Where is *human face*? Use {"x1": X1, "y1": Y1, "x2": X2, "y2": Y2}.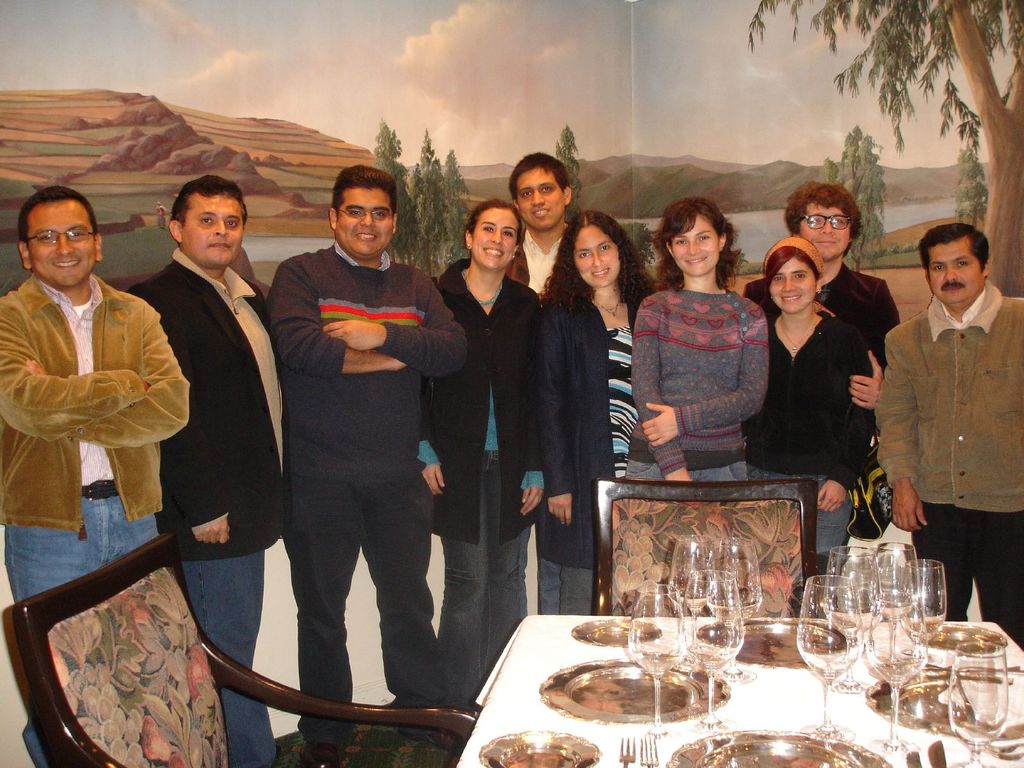
{"x1": 800, "y1": 209, "x2": 850, "y2": 255}.
